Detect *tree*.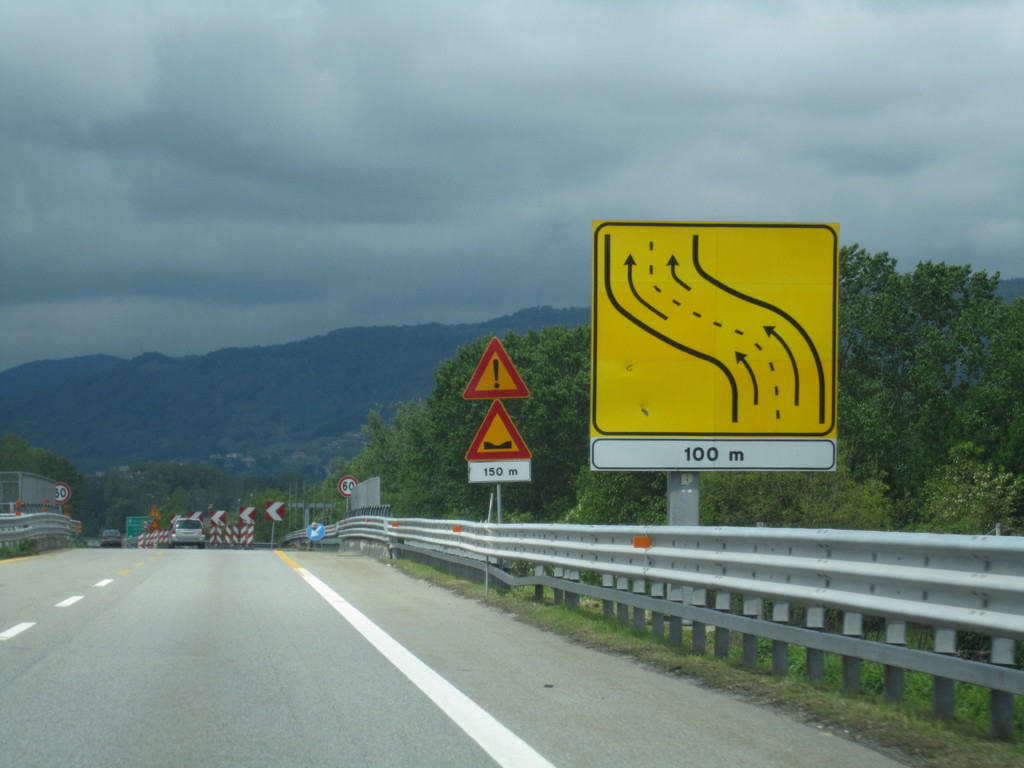
Detected at [left=301, top=394, right=451, bottom=527].
